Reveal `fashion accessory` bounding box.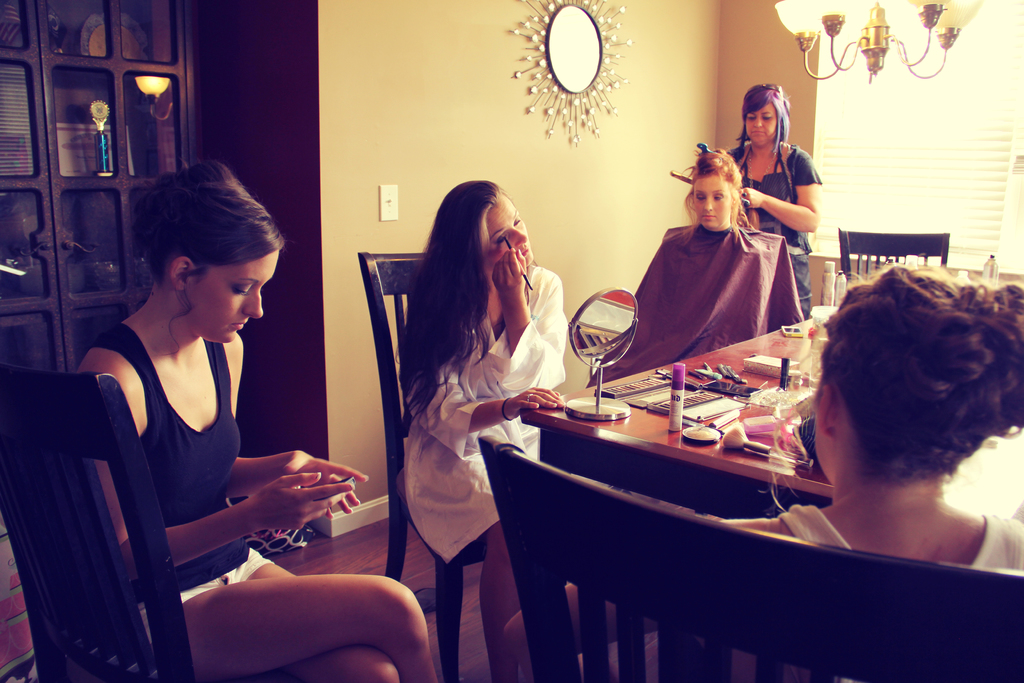
Revealed: pyautogui.locateOnScreen(742, 414, 776, 436).
